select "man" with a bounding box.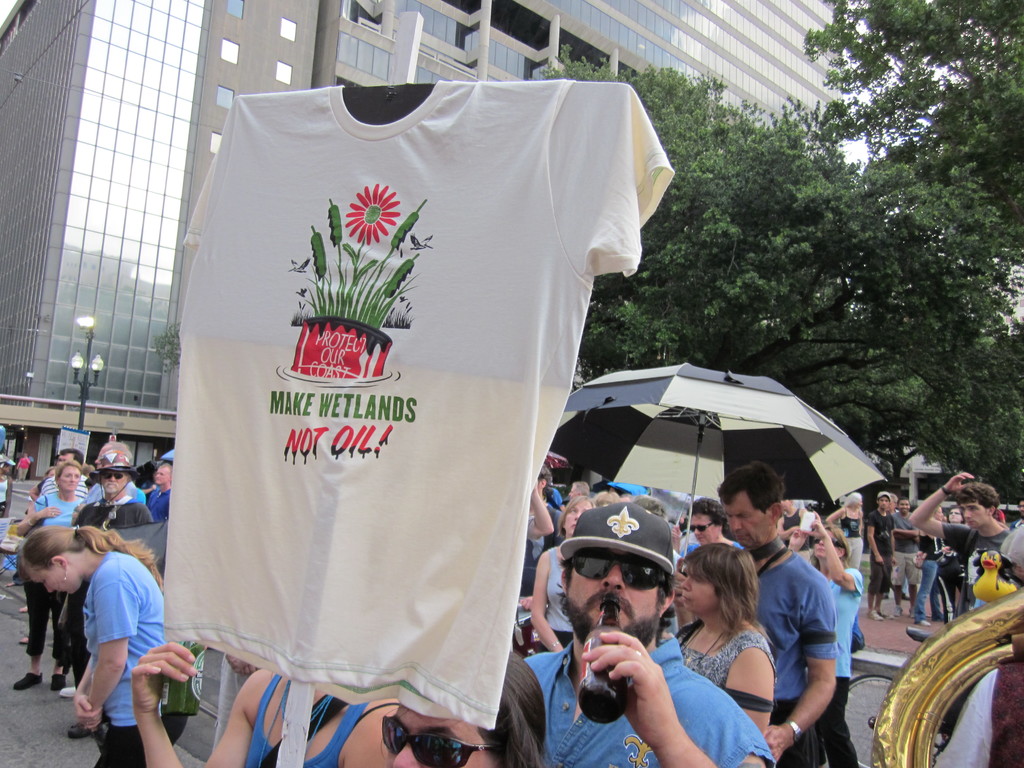
x1=867, y1=490, x2=901, y2=618.
